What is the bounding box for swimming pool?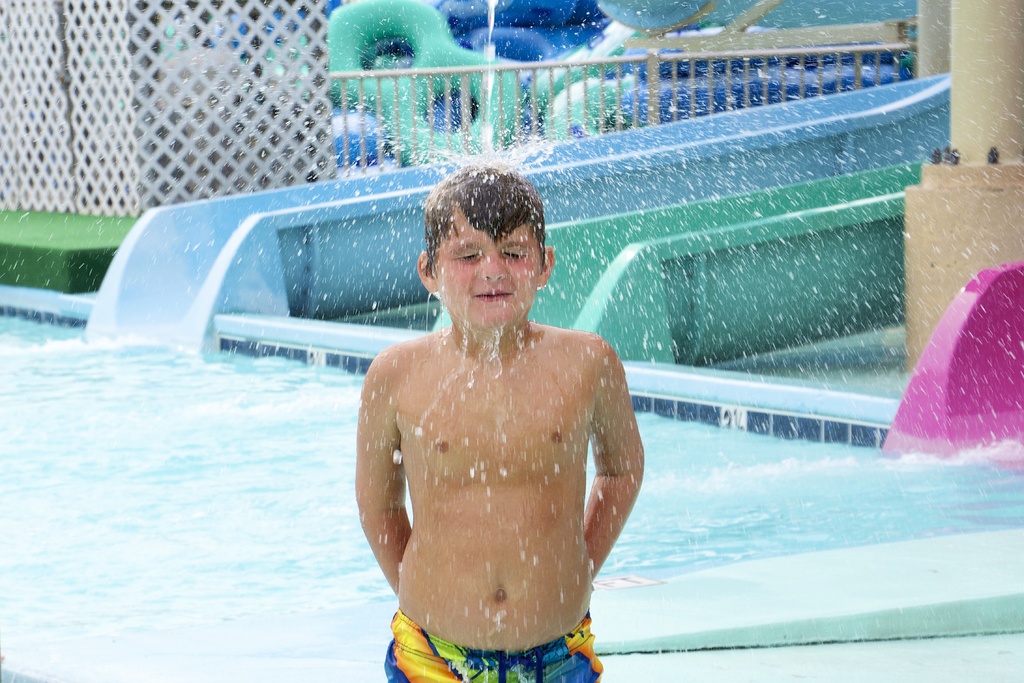
bbox=[0, 304, 1023, 682].
